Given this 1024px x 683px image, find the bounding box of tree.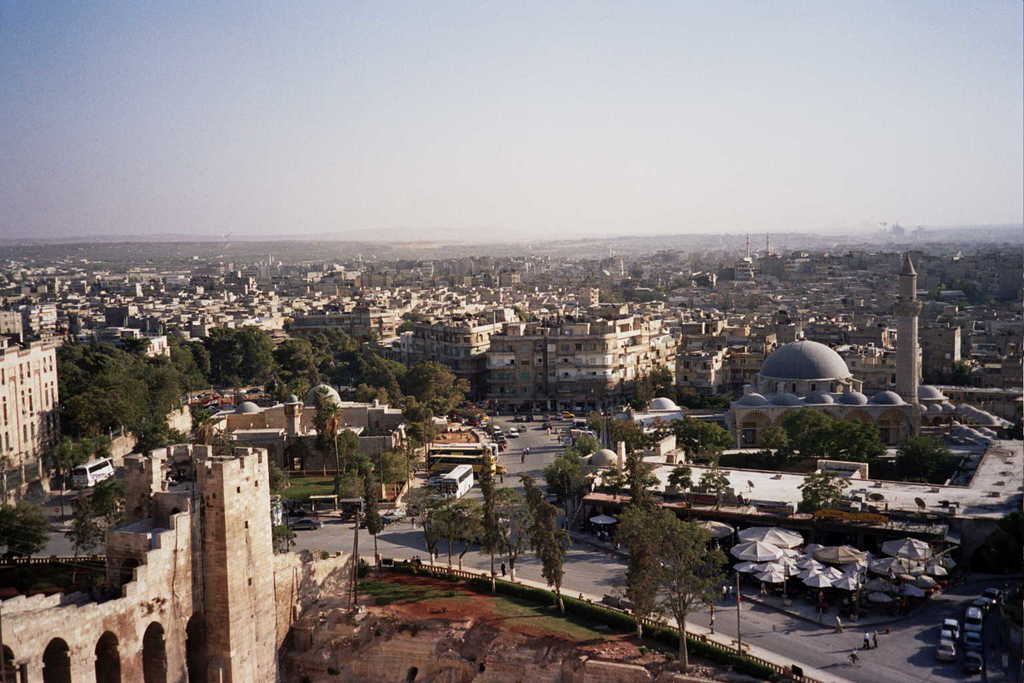
Rect(589, 408, 610, 422).
